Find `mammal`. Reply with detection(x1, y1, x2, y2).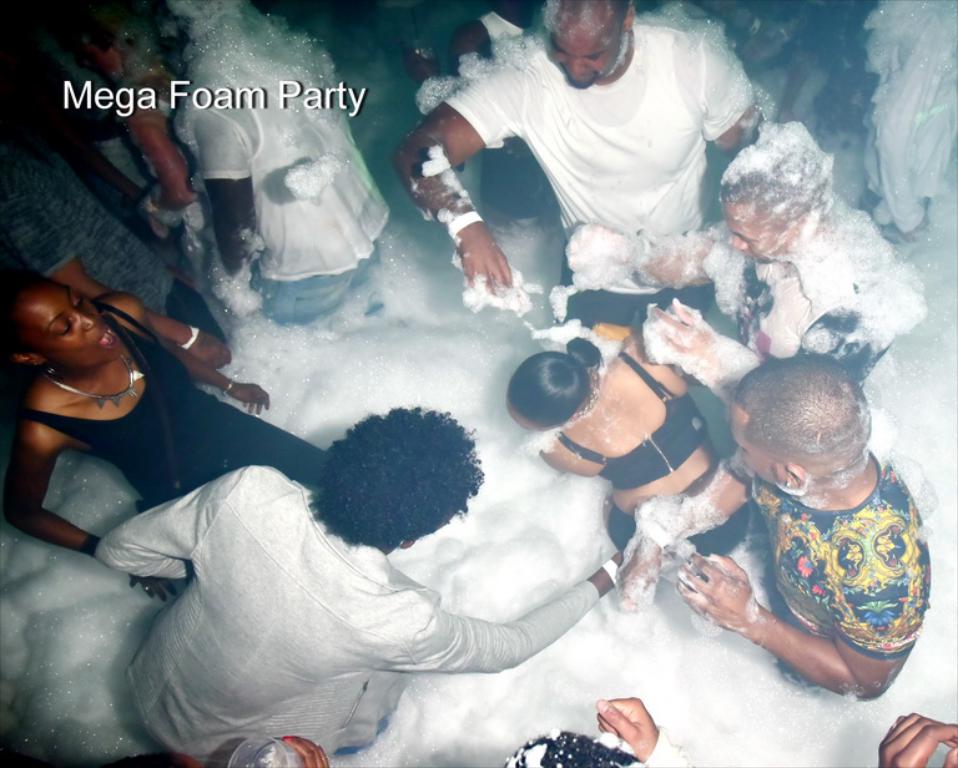
detection(0, 274, 329, 598).
